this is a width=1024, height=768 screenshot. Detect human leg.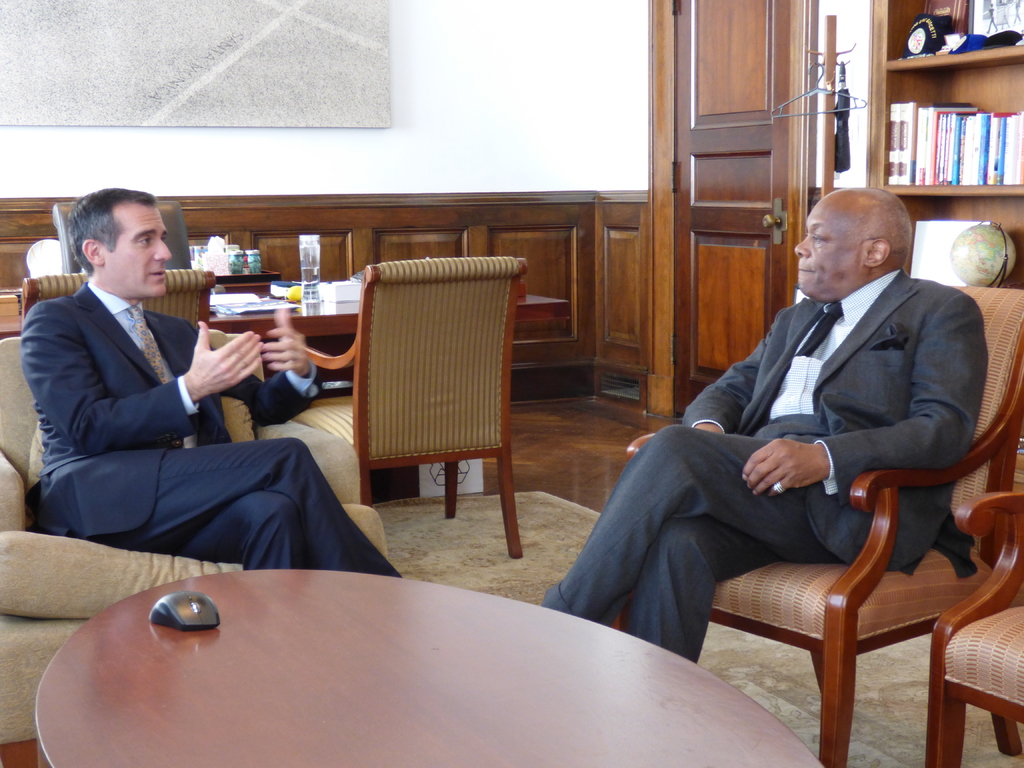
{"left": 622, "top": 519, "right": 778, "bottom": 673}.
